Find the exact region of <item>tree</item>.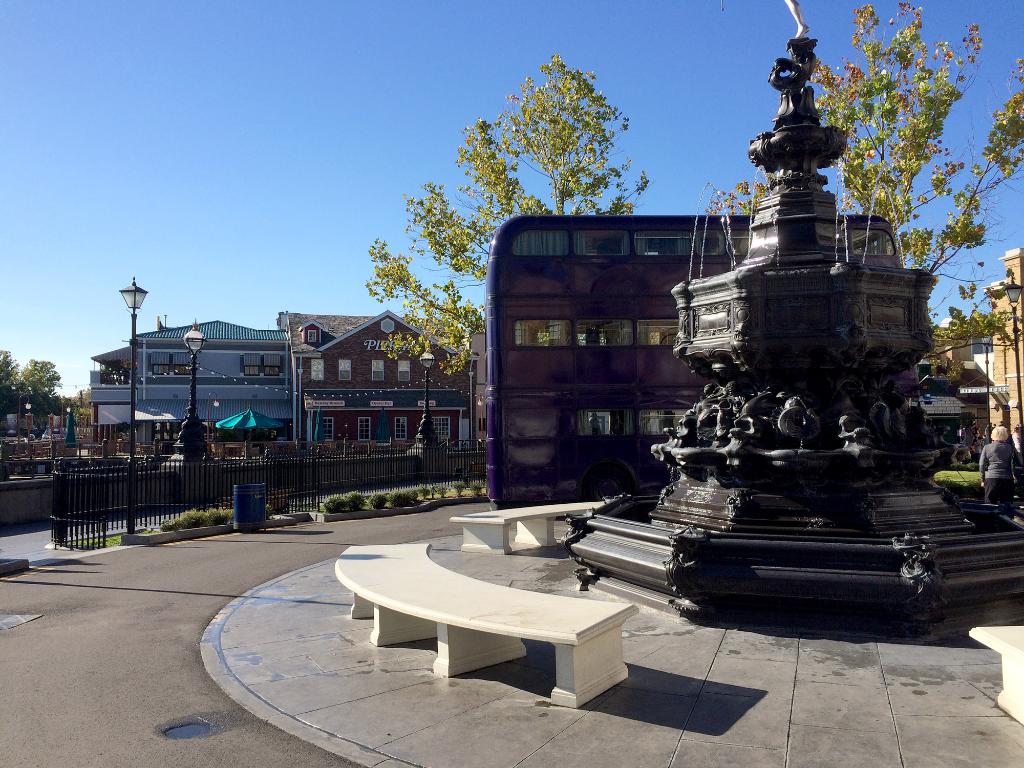
Exact region: (360, 51, 652, 382).
